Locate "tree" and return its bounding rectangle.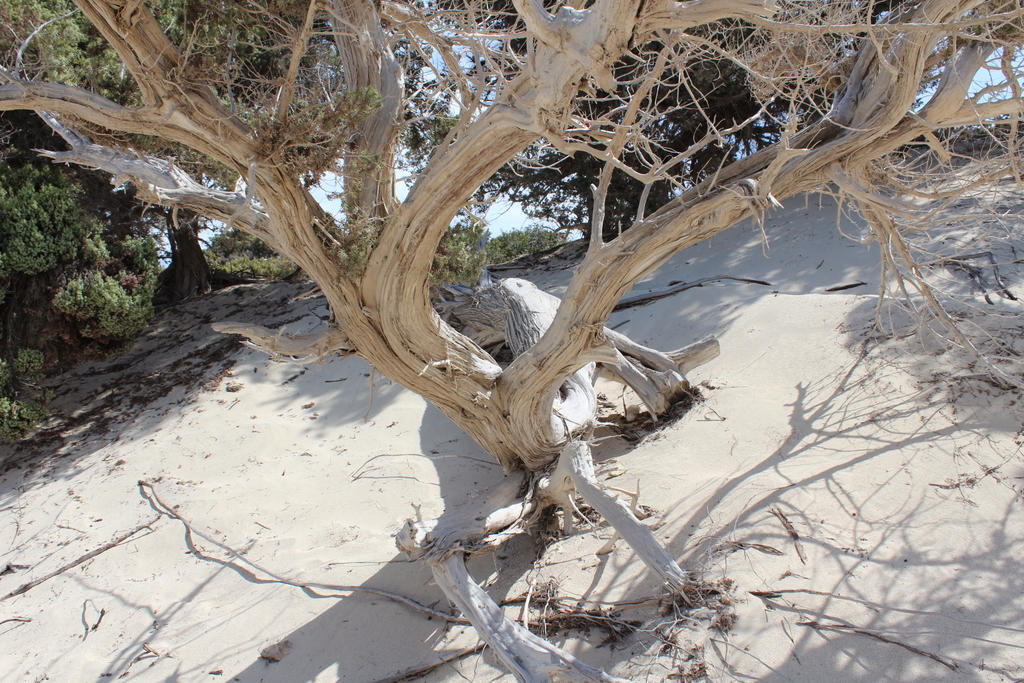
(left=452, top=0, right=854, bottom=251).
